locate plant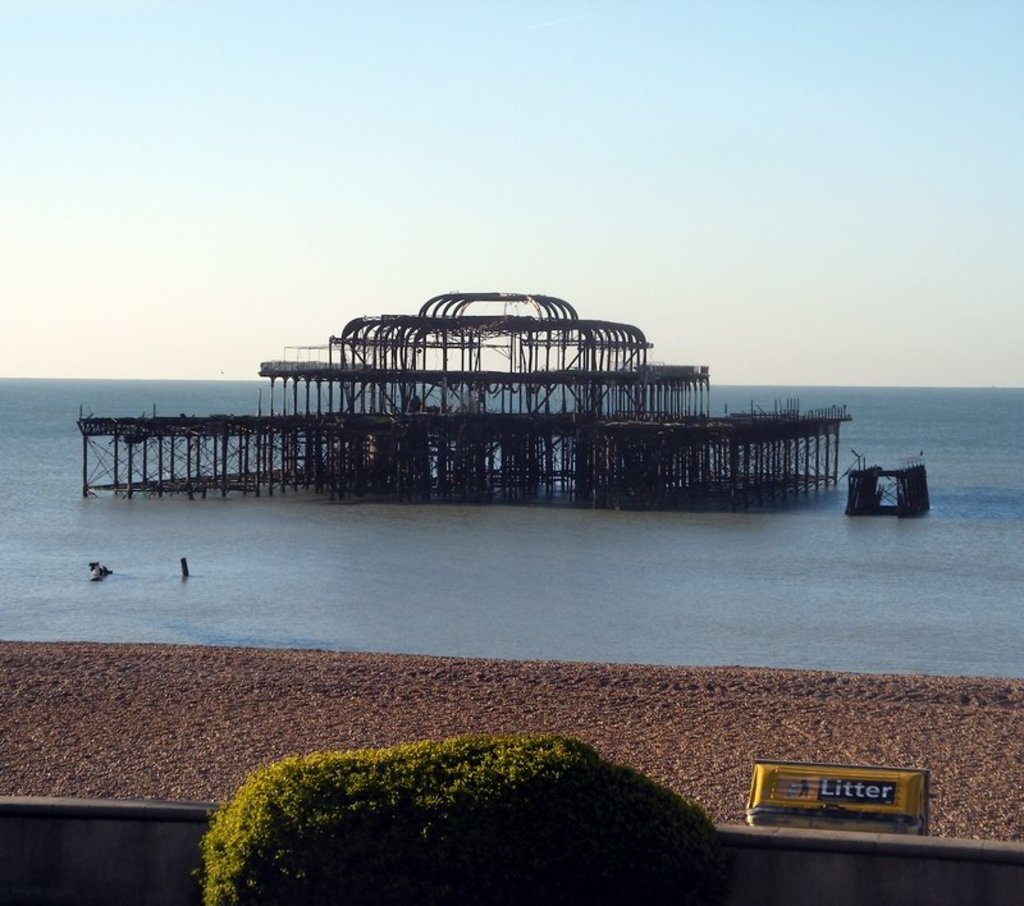
crop(559, 740, 739, 905)
